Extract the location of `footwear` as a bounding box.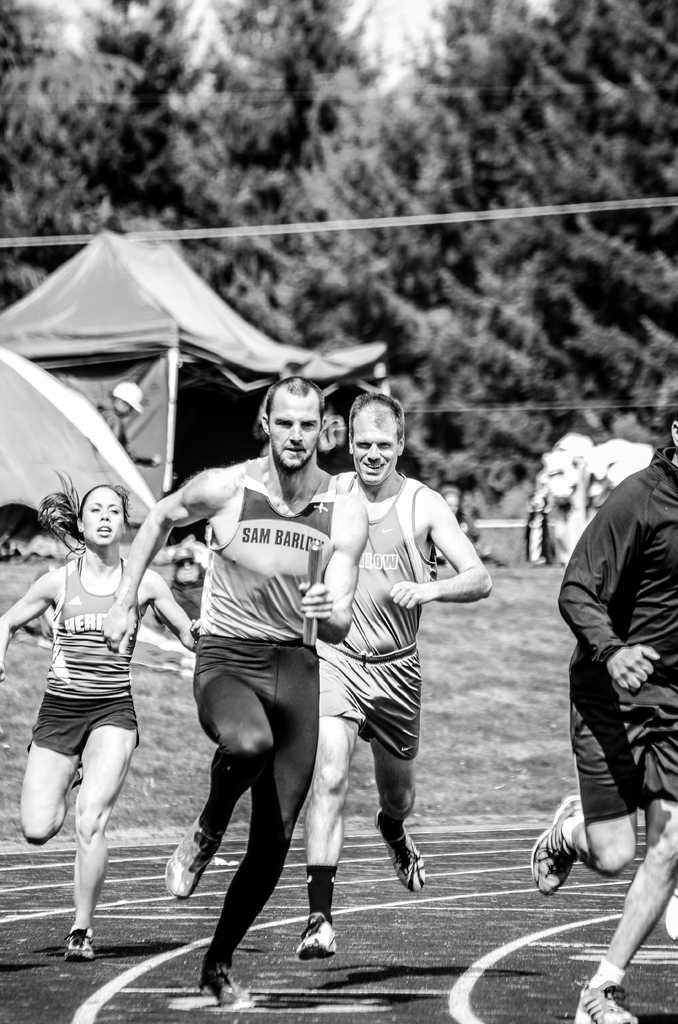
[left=526, top=794, right=586, bottom=897].
